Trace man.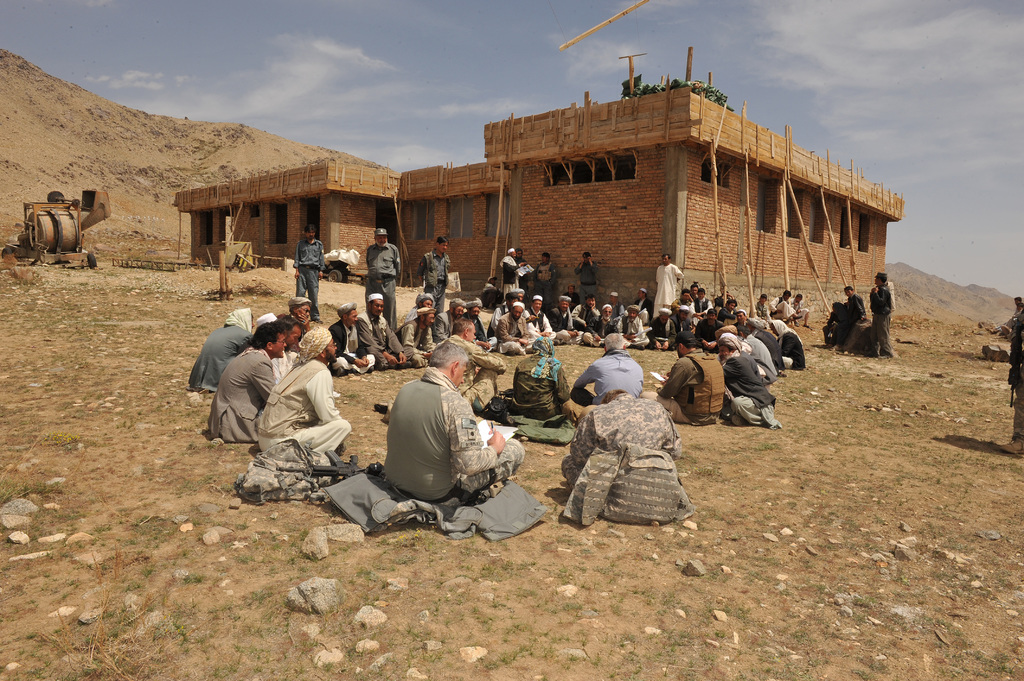
Traced to 414/234/454/319.
